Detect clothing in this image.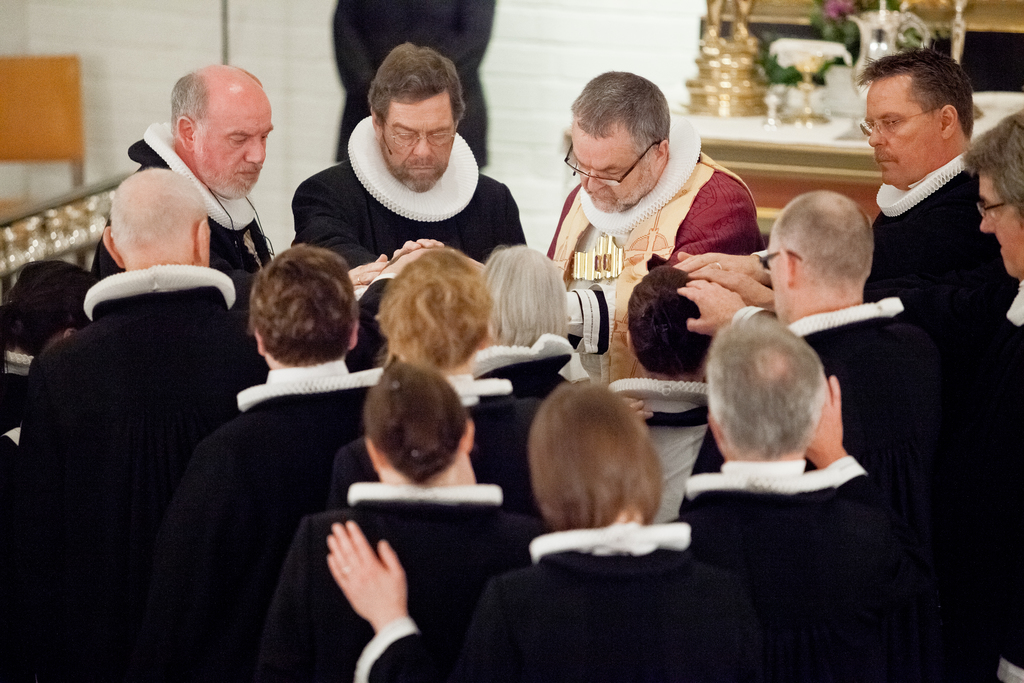
Detection: bbox(355, 523, 771, 682).
